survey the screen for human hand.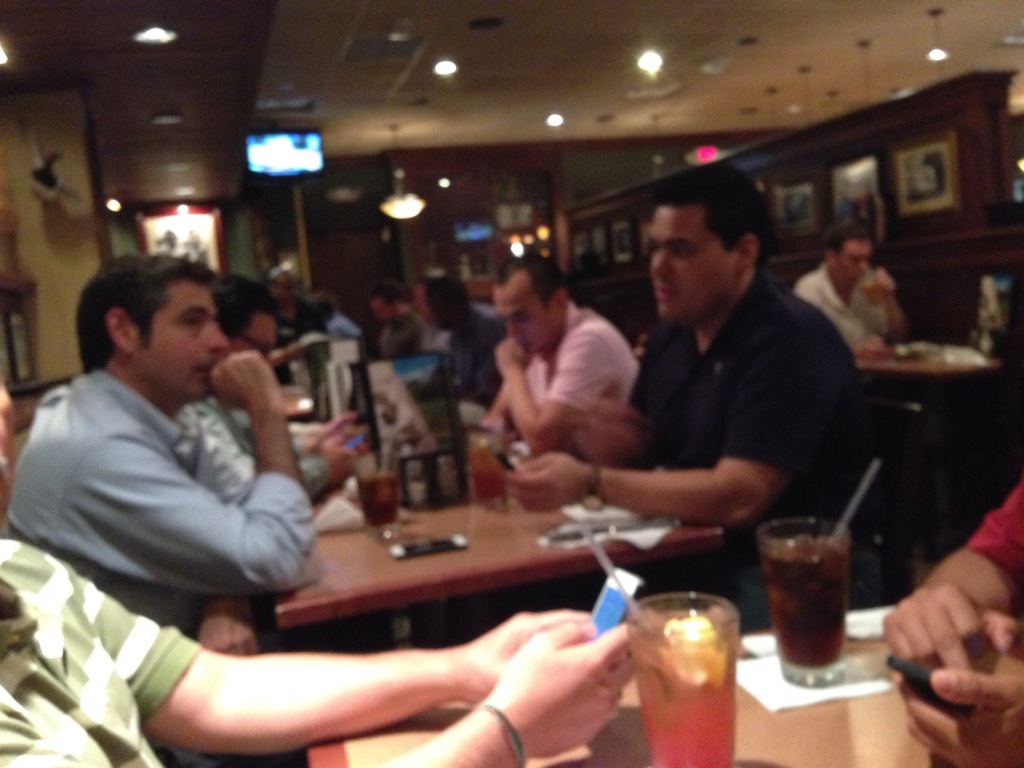
Survey found: 202:347:282:412.
